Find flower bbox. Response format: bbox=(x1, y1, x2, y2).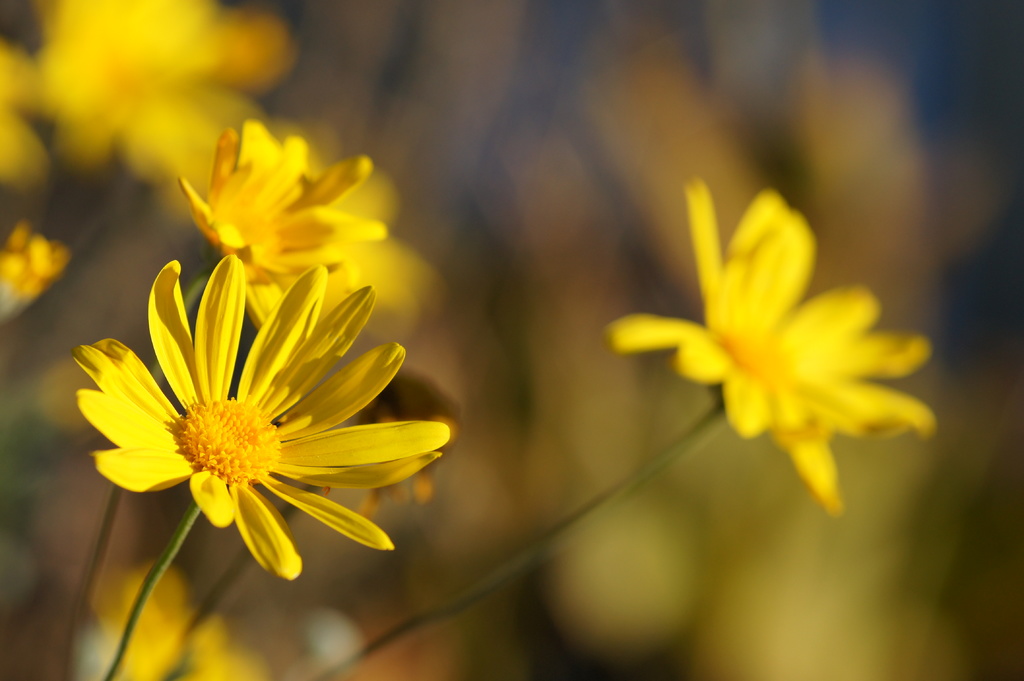
bbox=(237, 118, 387, 282).
